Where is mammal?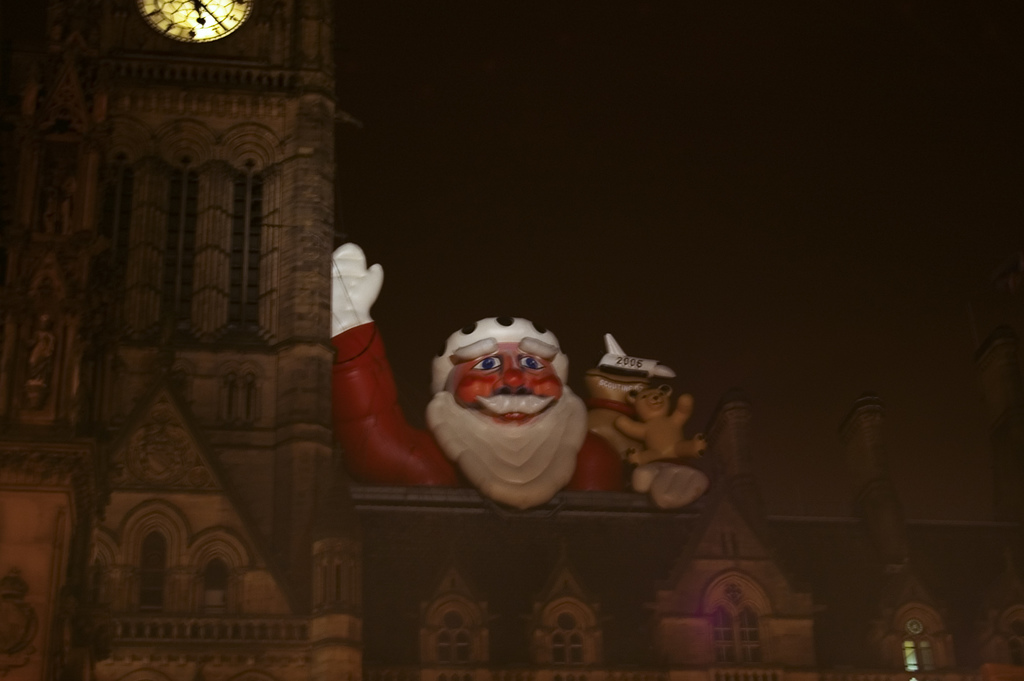
pyautogui.locateOnScreen(619, 382, 698, 470).
